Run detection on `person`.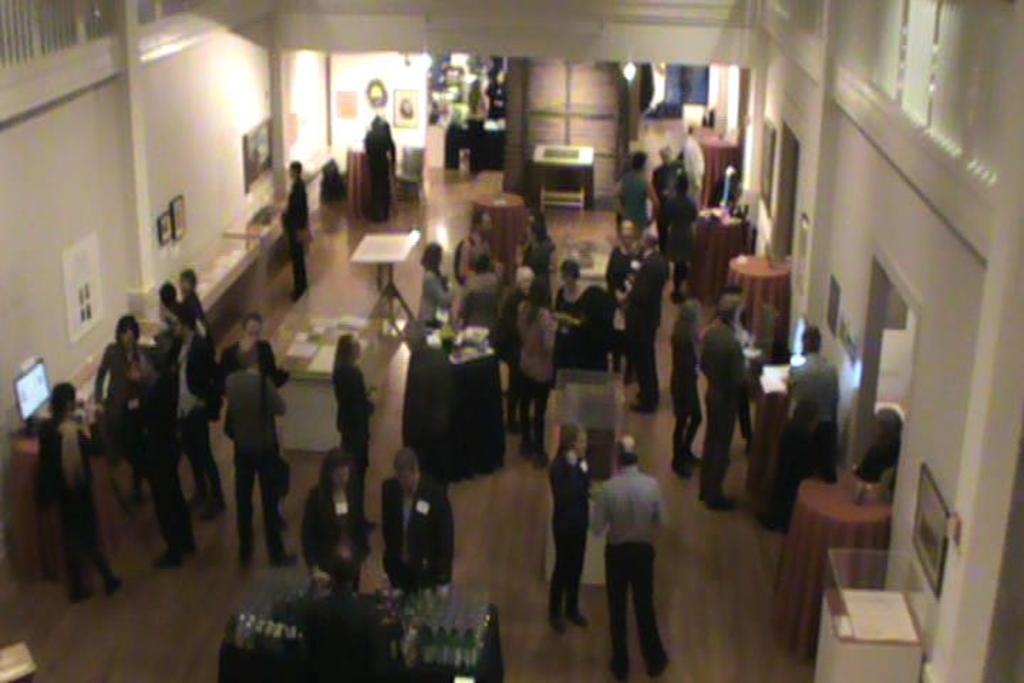
Result: locate(667, 293, 713, 481).
